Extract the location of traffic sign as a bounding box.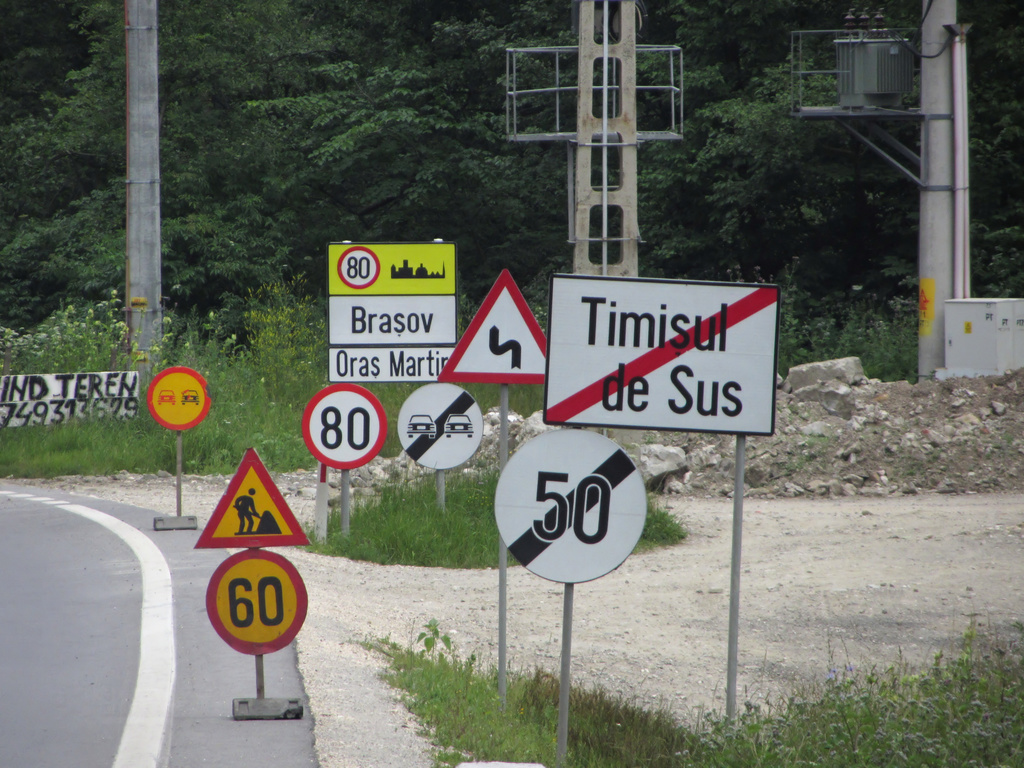
detection(492, 426, 648, 583).
